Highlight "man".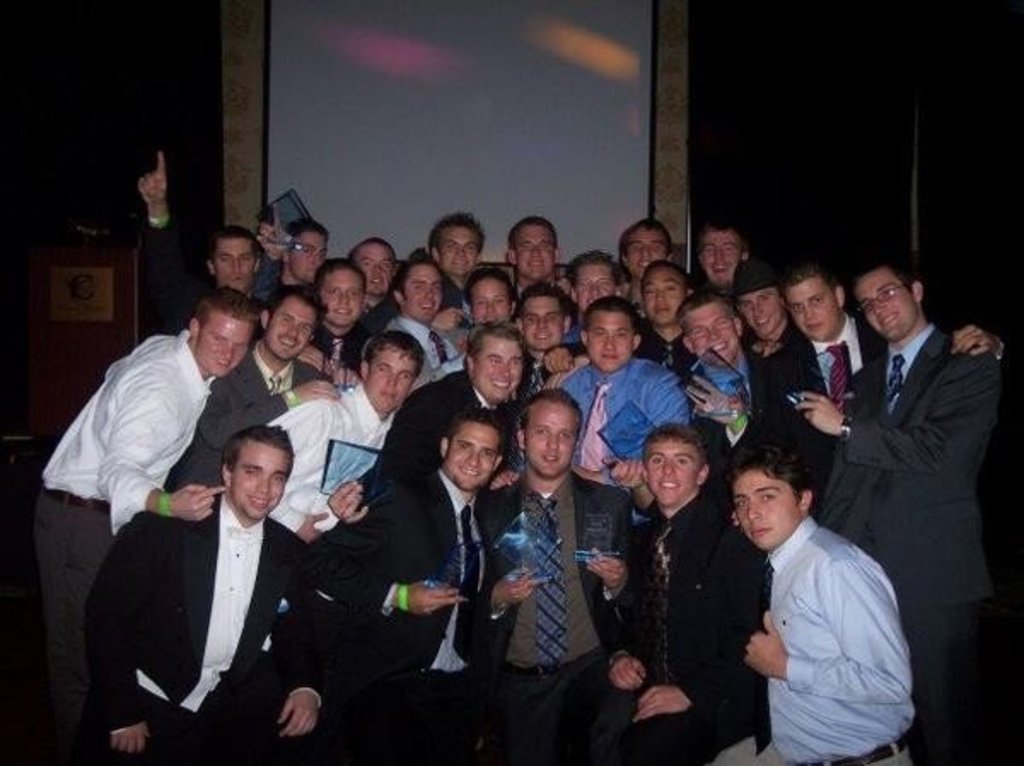
Highlighted region: l=729, t=252, r=812, b=440.
